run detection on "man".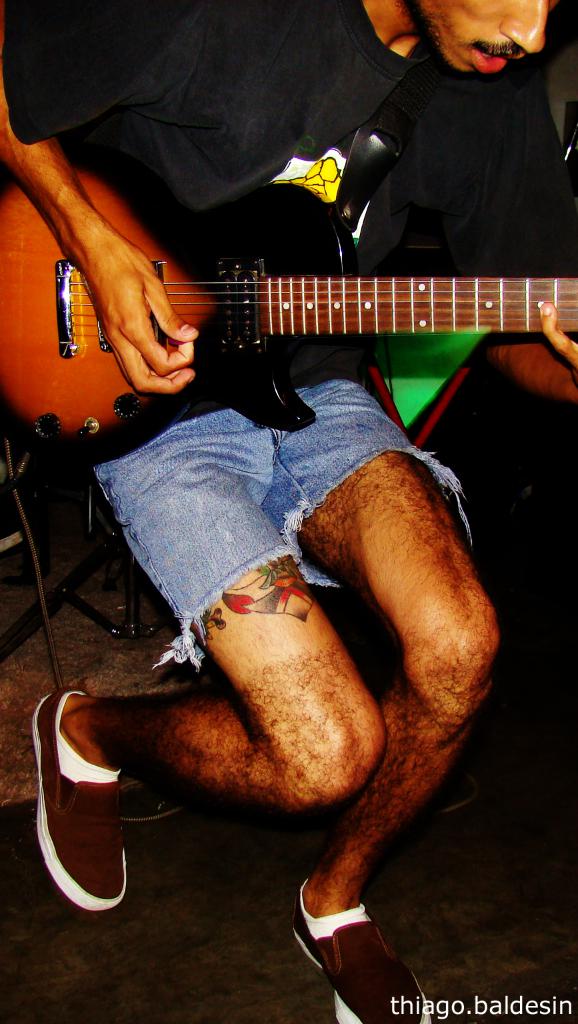
Result: <region>61, 7, 547, 943</region>.
